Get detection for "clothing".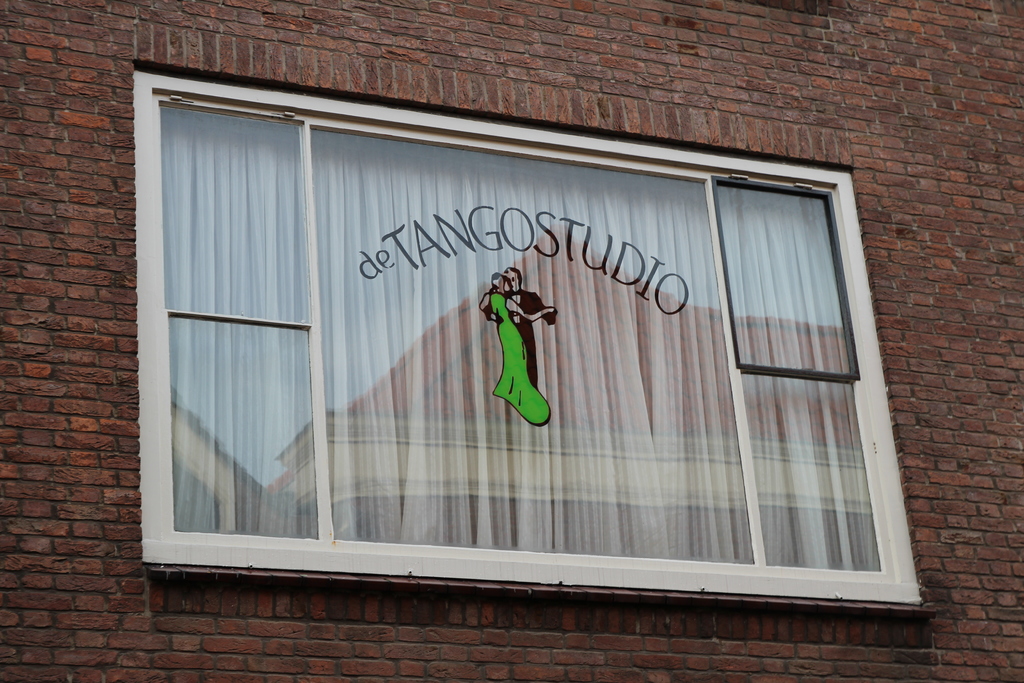
Detection: l=491, t=288, r=550, b=426.
